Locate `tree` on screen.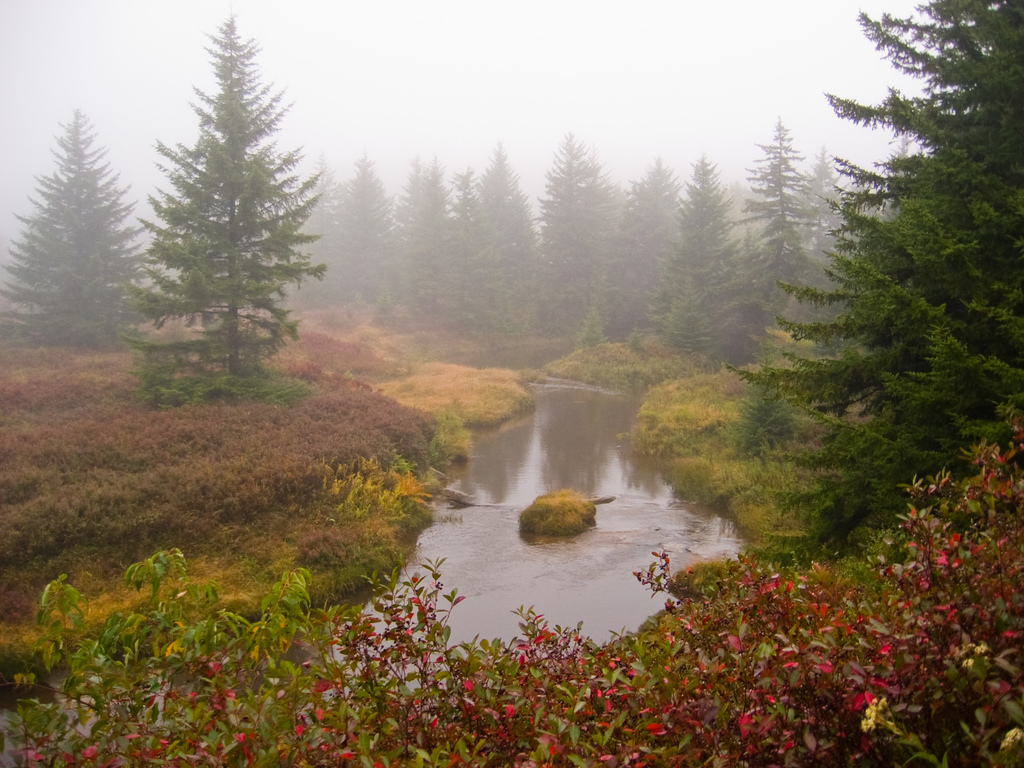
On screen at pyautogui.locateOnScreen(740, 118, 819, 304).
